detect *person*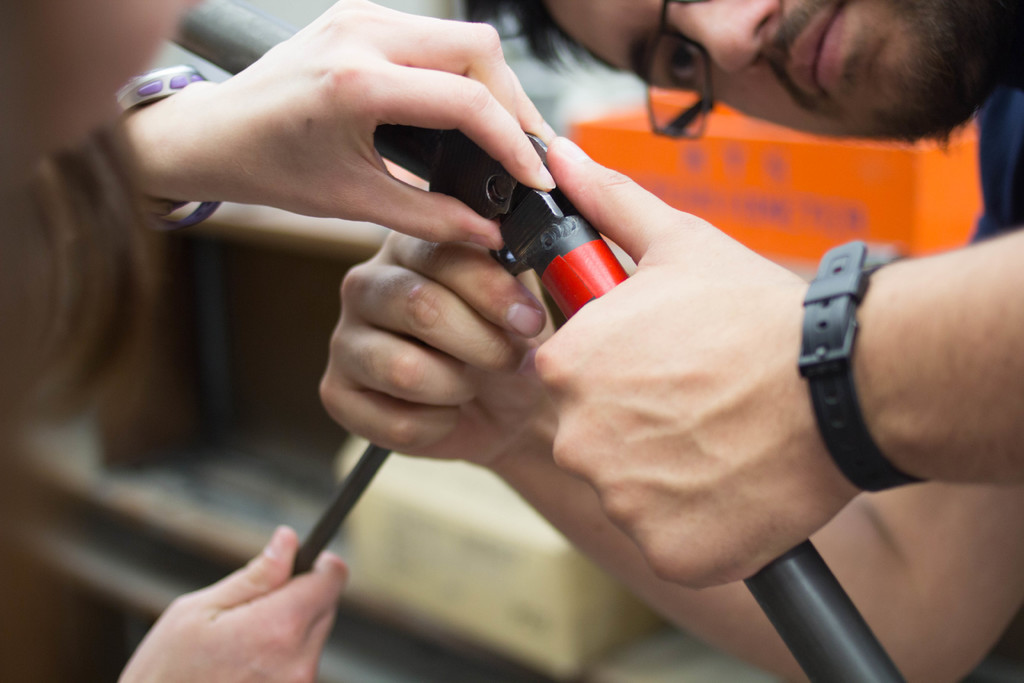
x1=320, y1=0, x2=1023, y2=682
